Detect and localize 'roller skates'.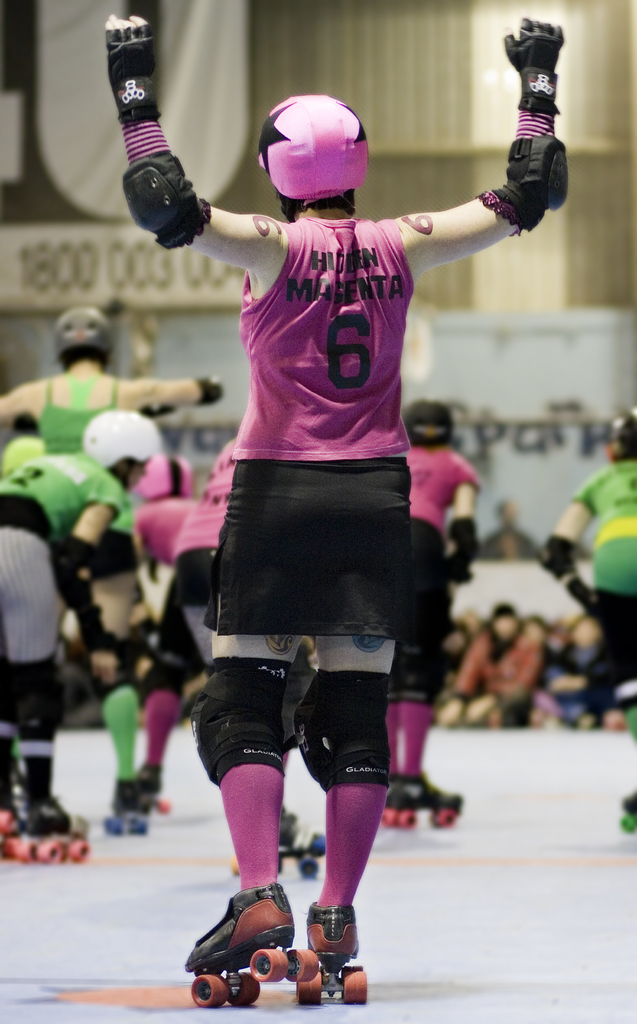
Localized at (228,804,329,884).
